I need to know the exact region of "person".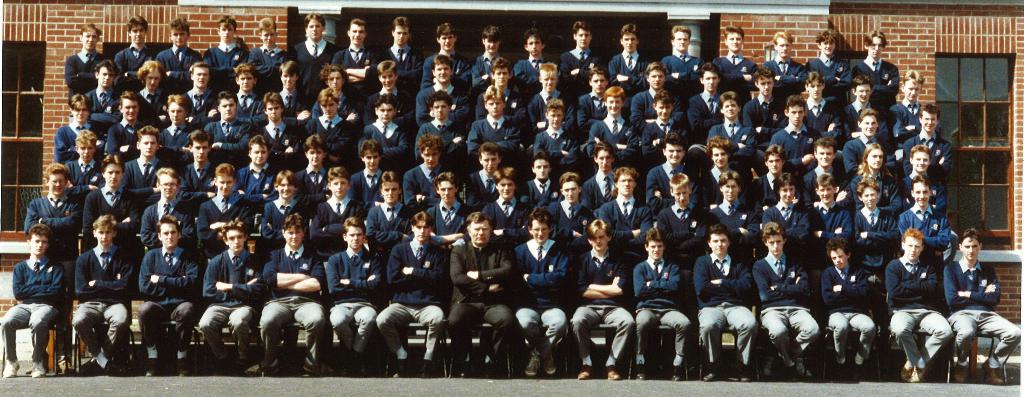
Region: select_region(636, 226, 689, 380).
